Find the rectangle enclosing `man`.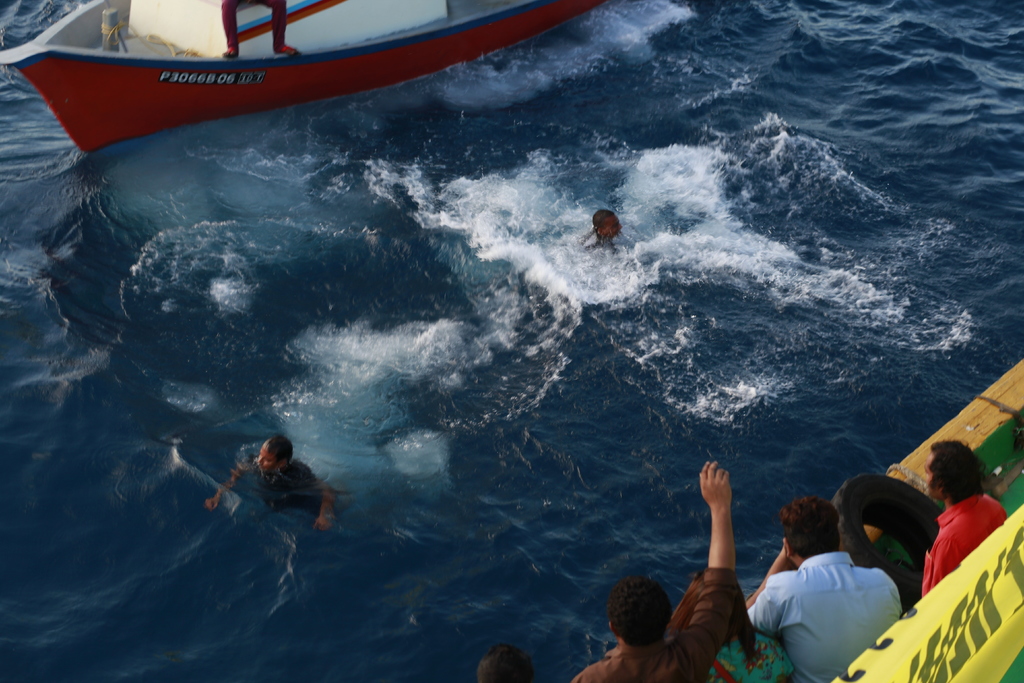
rect(581, 208, 623, 249).
